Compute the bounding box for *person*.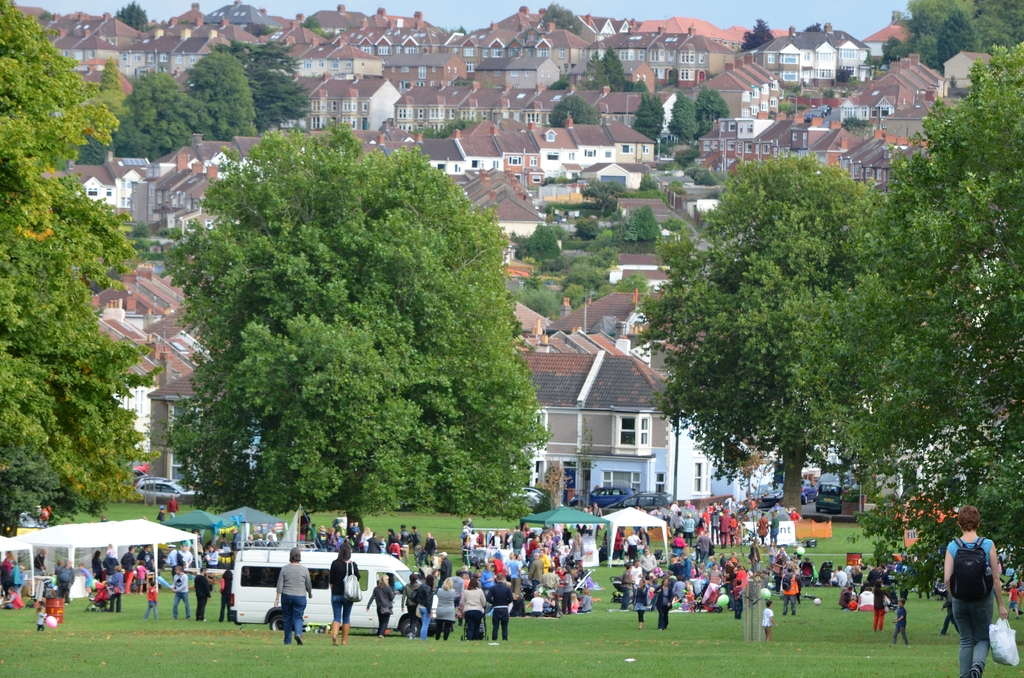
[792,551,799,562].
